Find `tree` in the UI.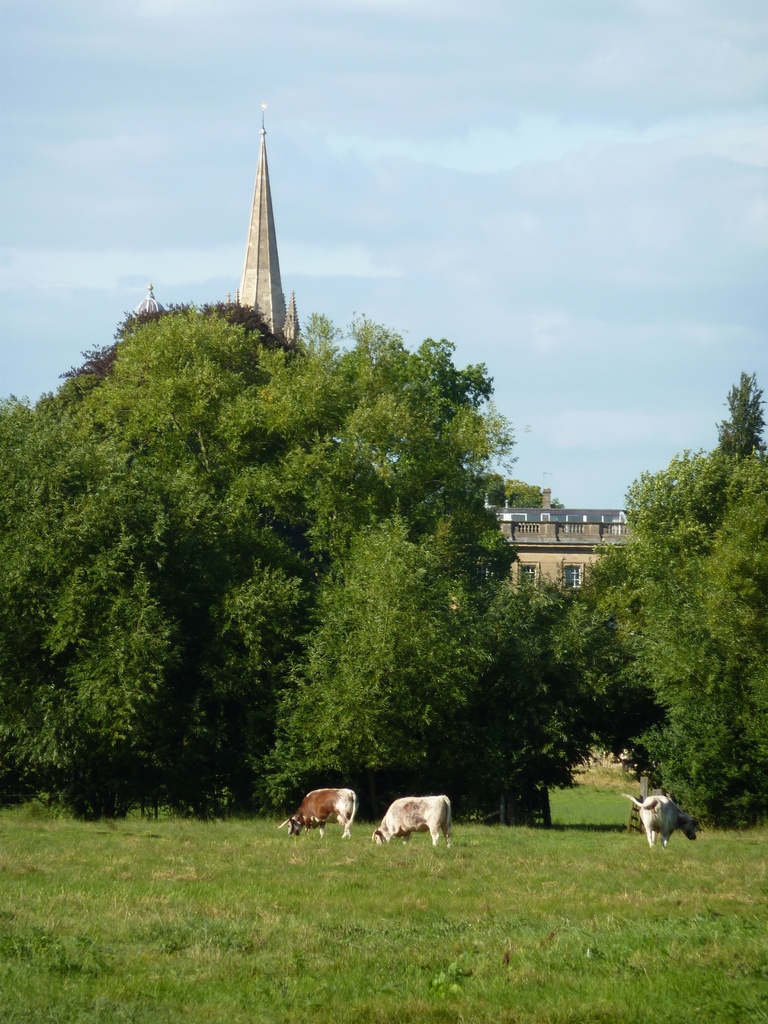
UI element at locate(450, 571, 604, 819).
